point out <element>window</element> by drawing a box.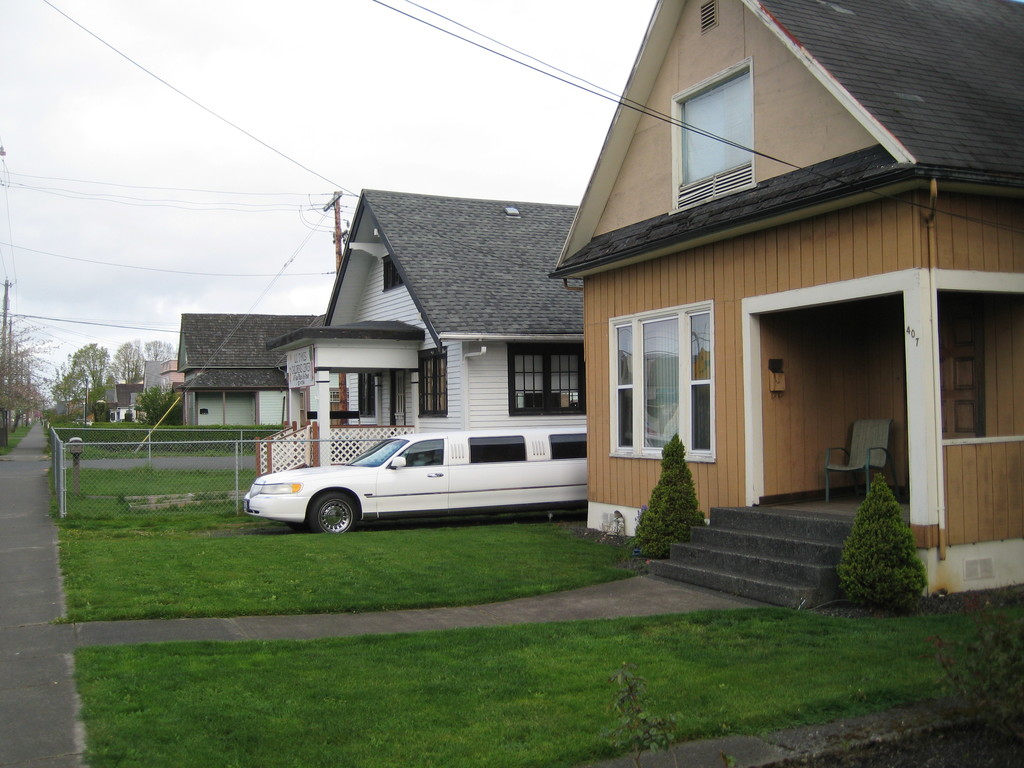
<region>381, 247, 406, 292</region>.
